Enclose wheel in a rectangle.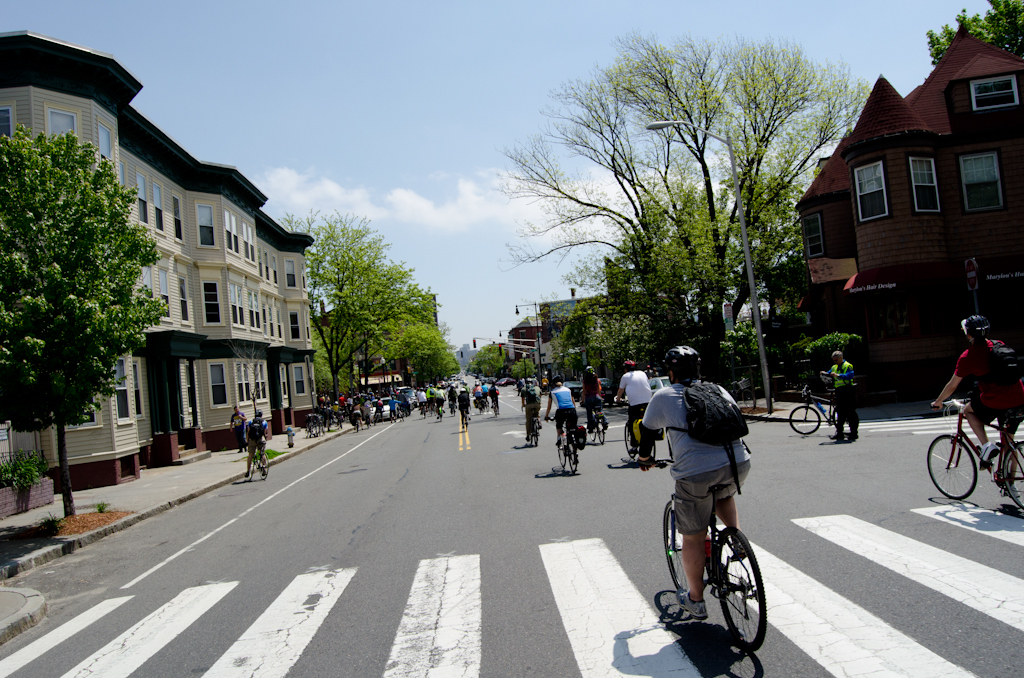
{"left": 666, "top": 501, "right": 709, "bottom": 596}.
